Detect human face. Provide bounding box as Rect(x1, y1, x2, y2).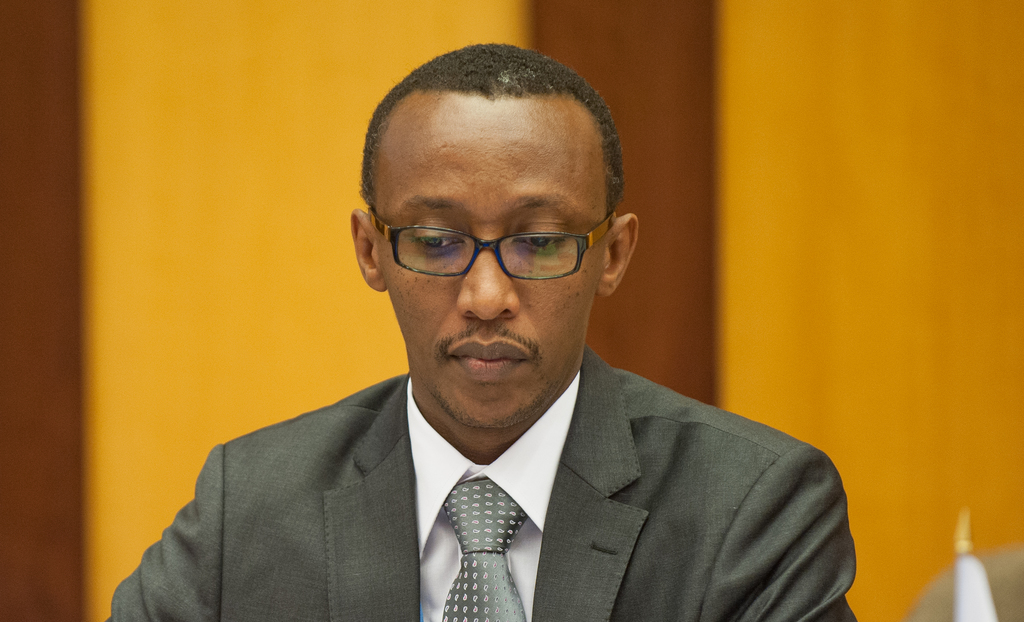
Rect(371, 95, 611, 428).
